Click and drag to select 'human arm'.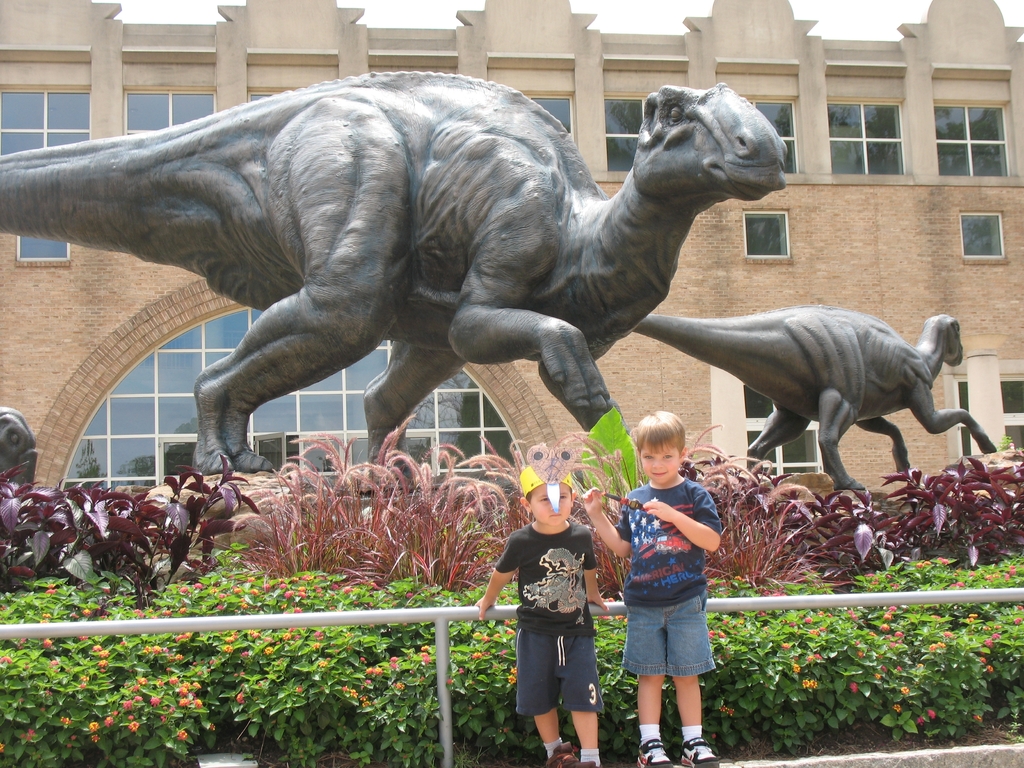
Selection: 584 485 634 559.
